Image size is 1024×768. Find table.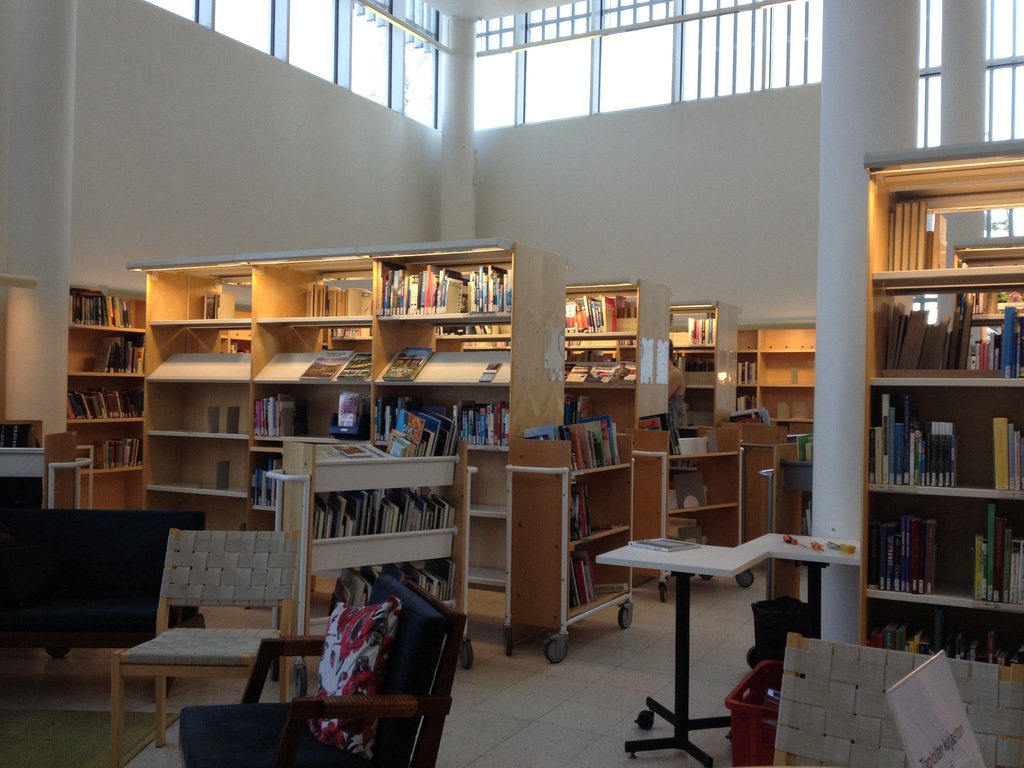
602 515 785 742.
